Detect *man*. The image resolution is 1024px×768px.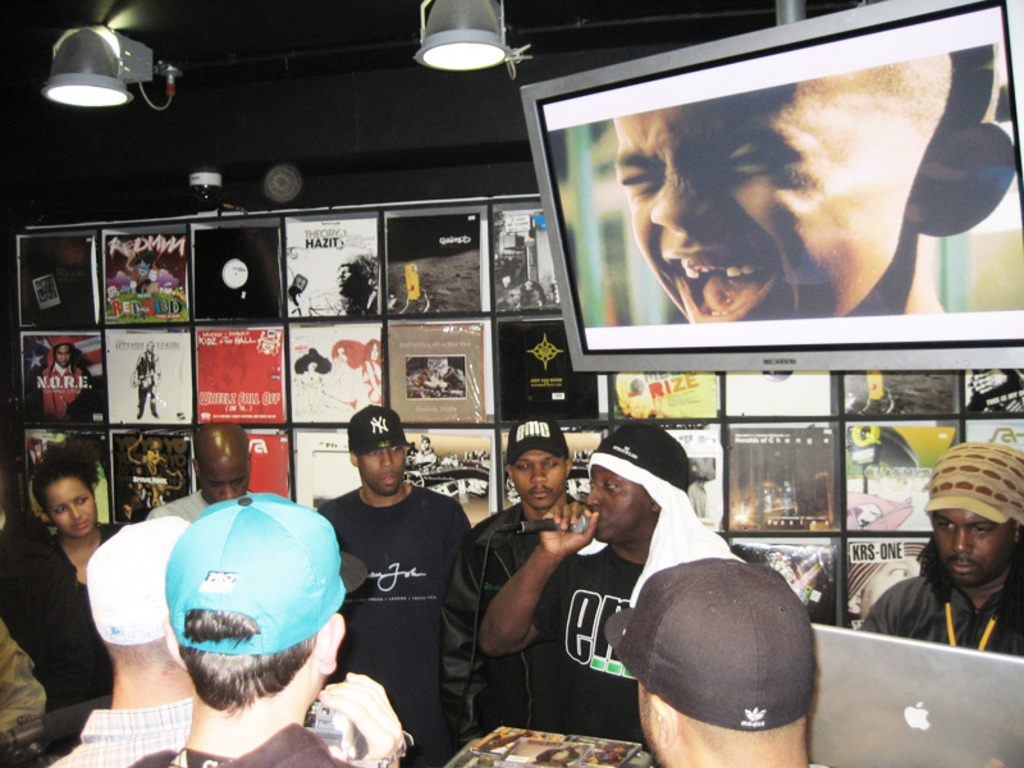
bbox(448, 424, 621, 741).
